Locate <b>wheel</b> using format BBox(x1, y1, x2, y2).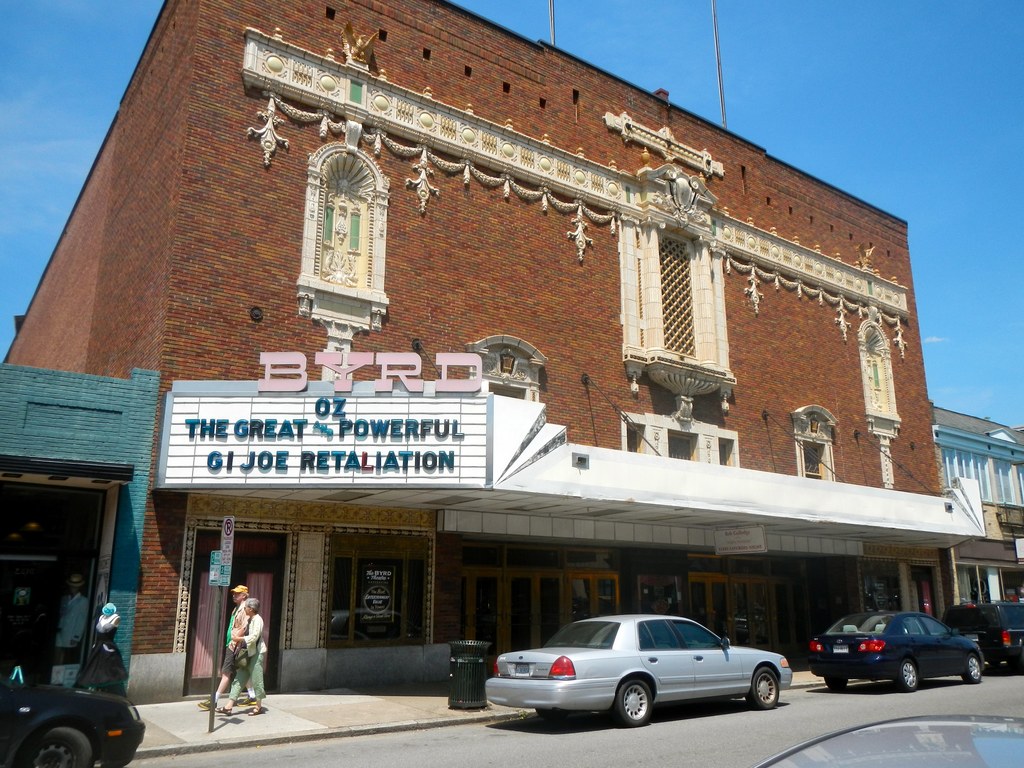
BBox(826, 676, 849, 693).
